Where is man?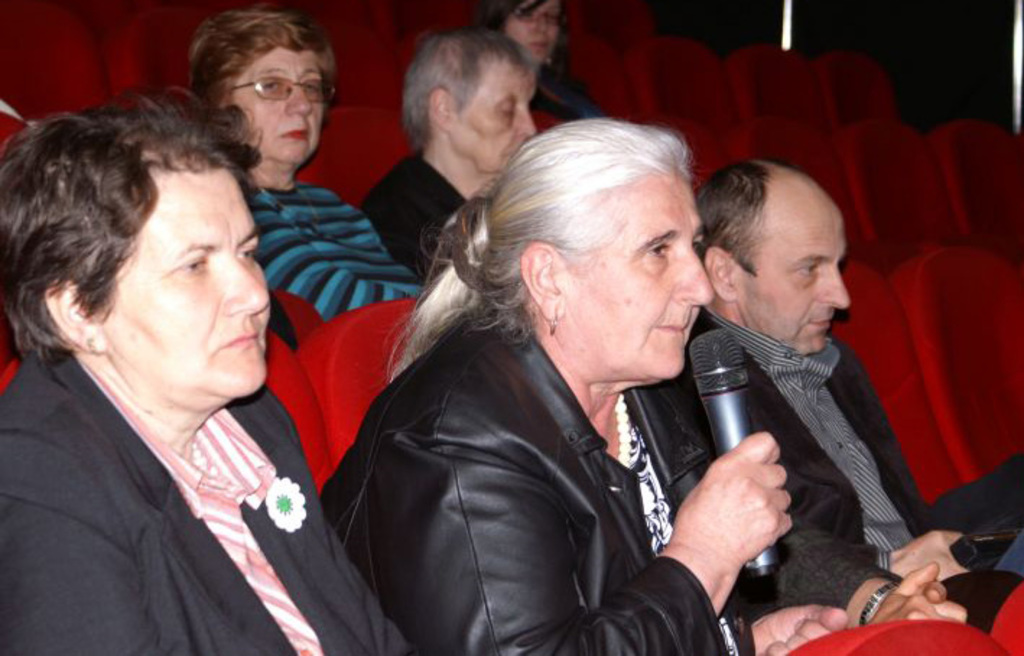
(left=679, top=147, right=946, bottom=613).
